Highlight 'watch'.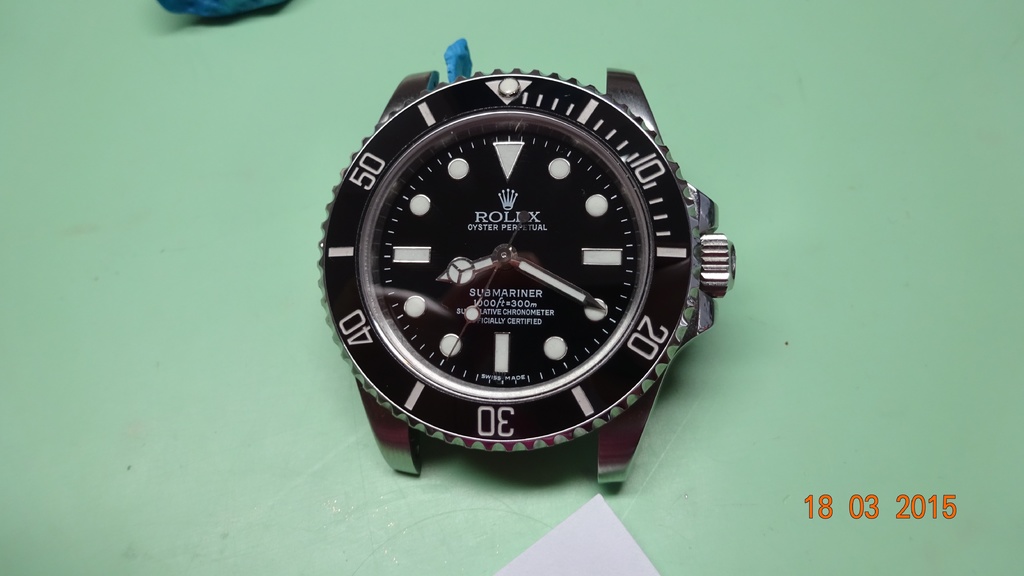
Highlighted region: [316, 69, 737, 484].
